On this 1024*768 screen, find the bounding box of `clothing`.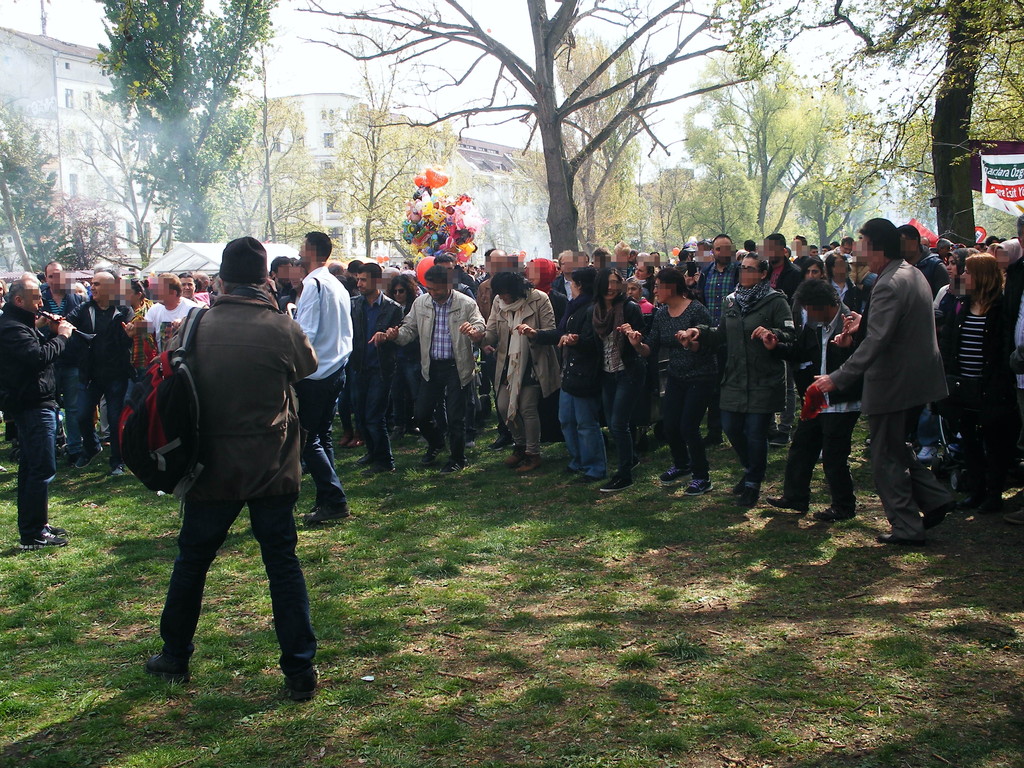
Bounding box: BBox(1006, 256, 1023, 297).
